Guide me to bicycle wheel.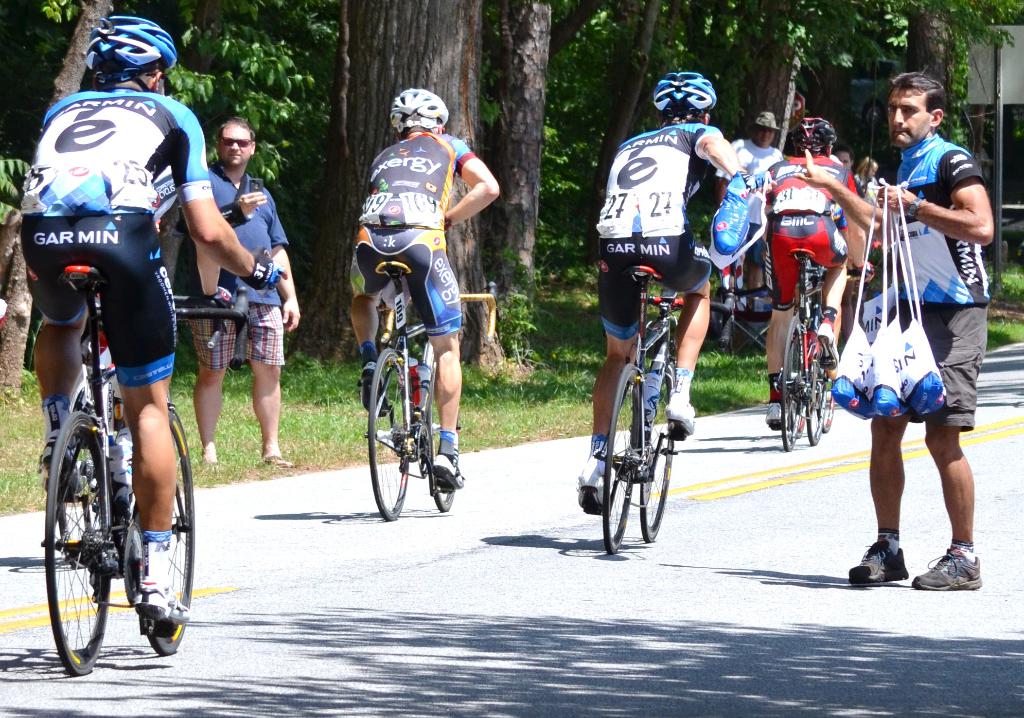
Guidance: (776, 313, 800, 452).
